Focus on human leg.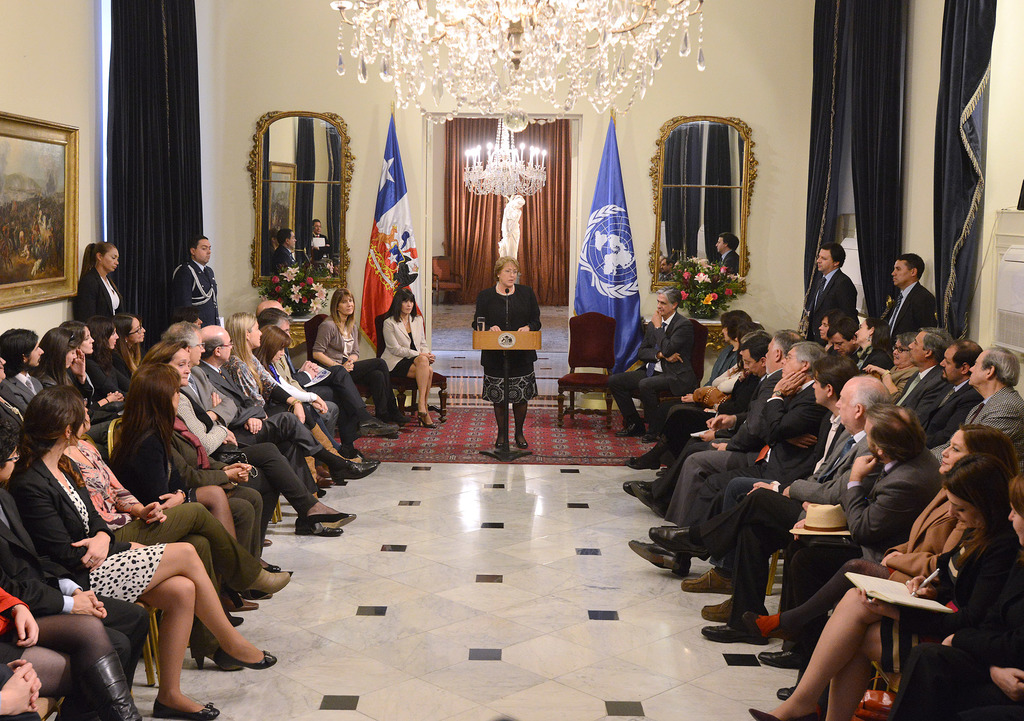
Focused at 111, 501, 285, 604.
